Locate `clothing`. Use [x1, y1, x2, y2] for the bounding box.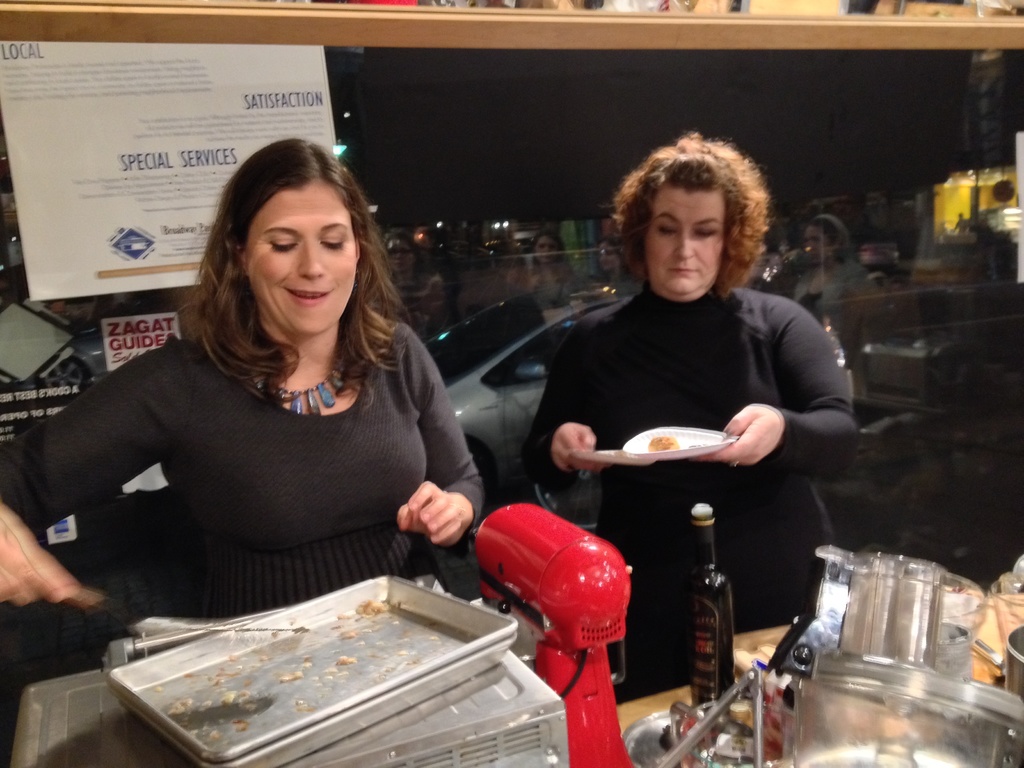
[522, 262, 863, 626].
